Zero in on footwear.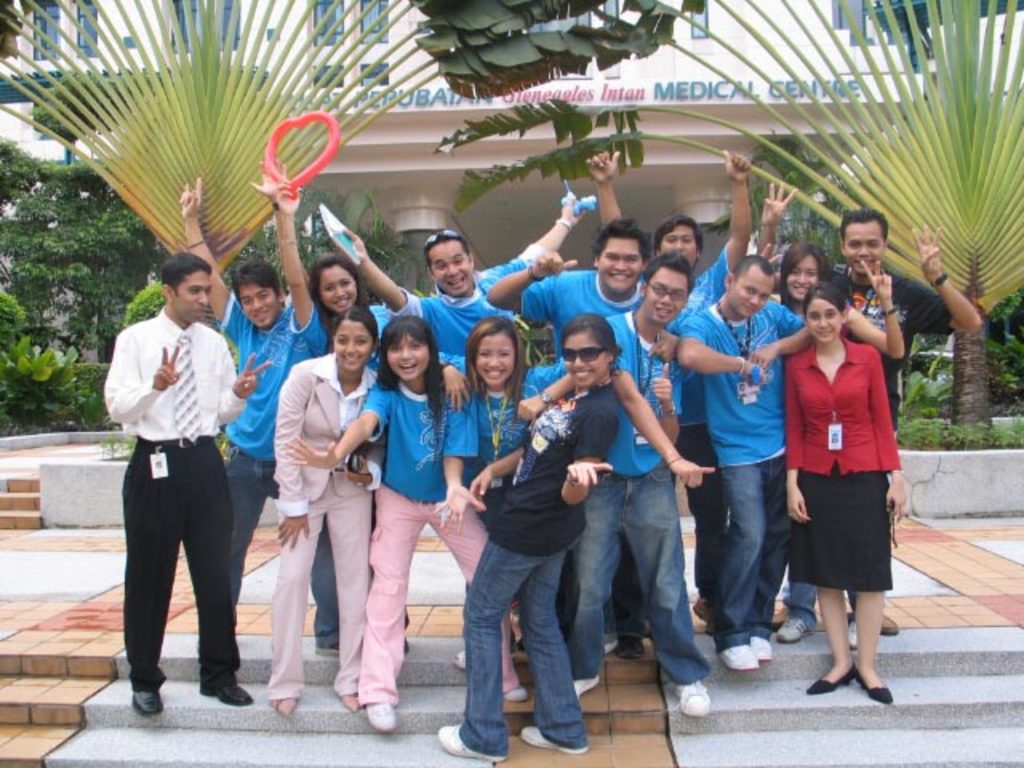
Zeroed in: <region>456, 648, 470, 667</region>.
